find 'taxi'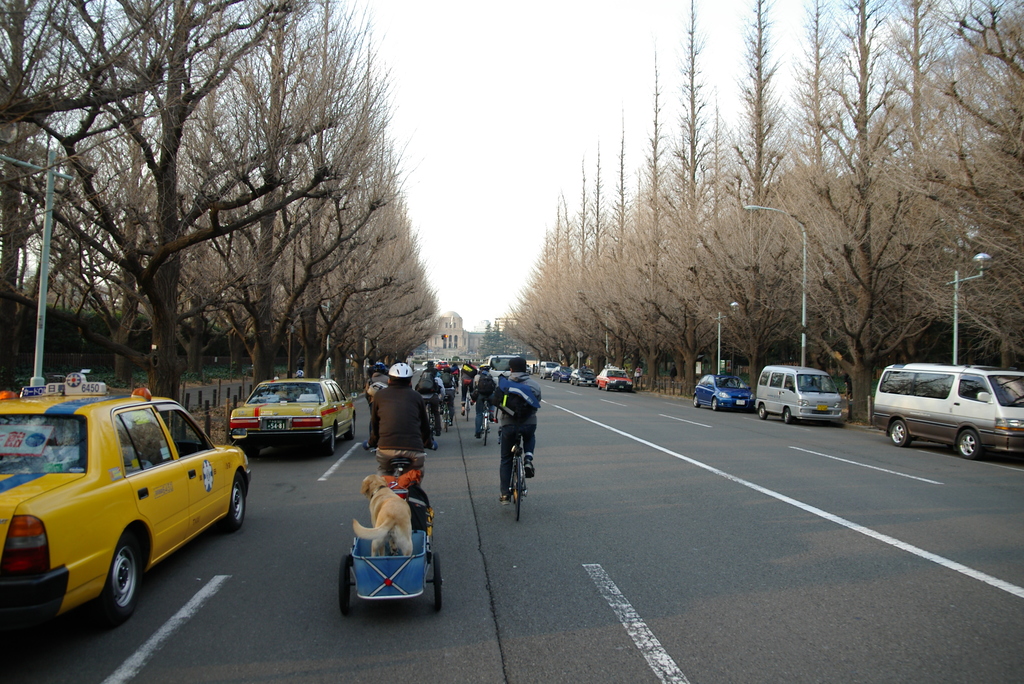
[left=229, top=368, right=359, bottom=457]
